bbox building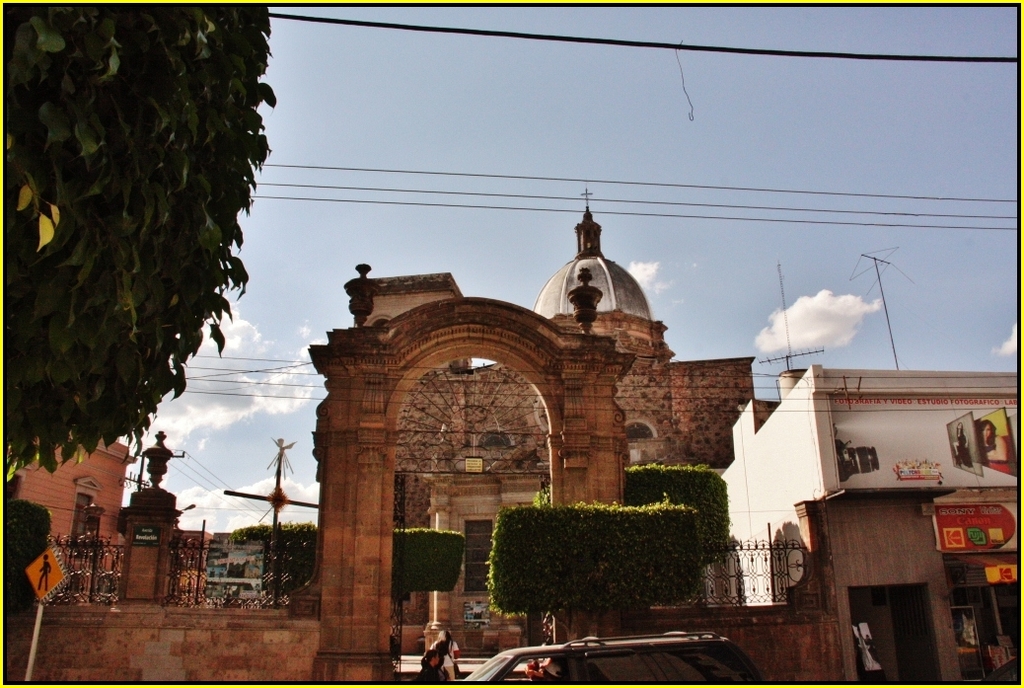
bbox=(7, 437, 138, 595)
